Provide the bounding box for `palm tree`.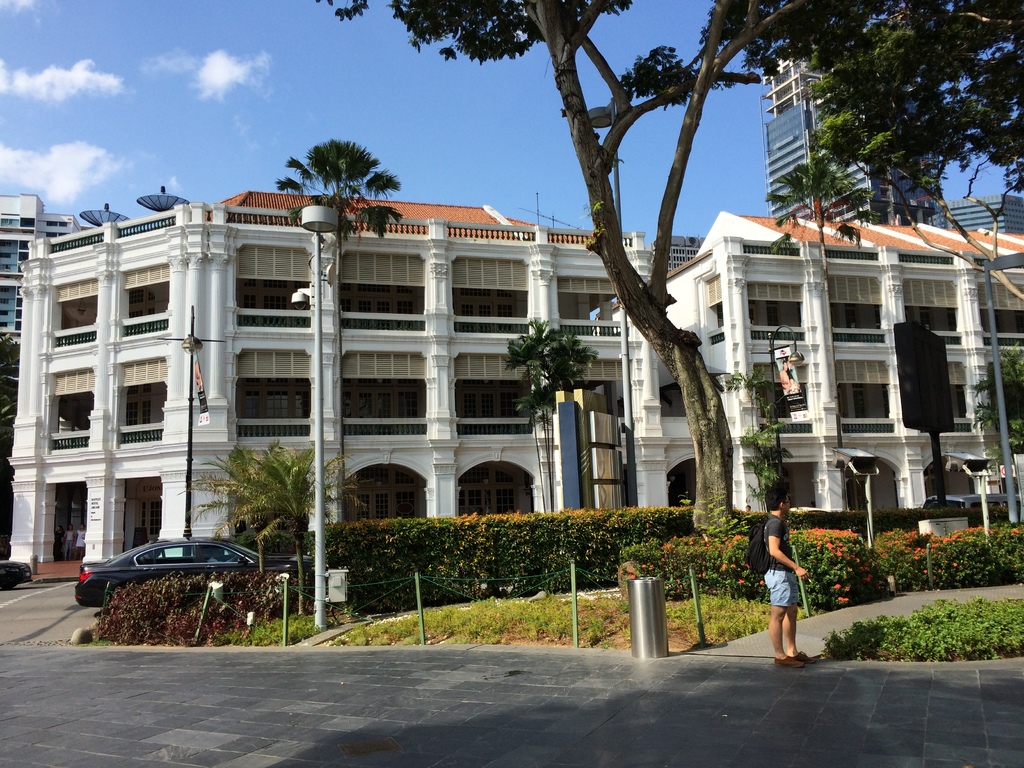
[969,338,1023,453].
